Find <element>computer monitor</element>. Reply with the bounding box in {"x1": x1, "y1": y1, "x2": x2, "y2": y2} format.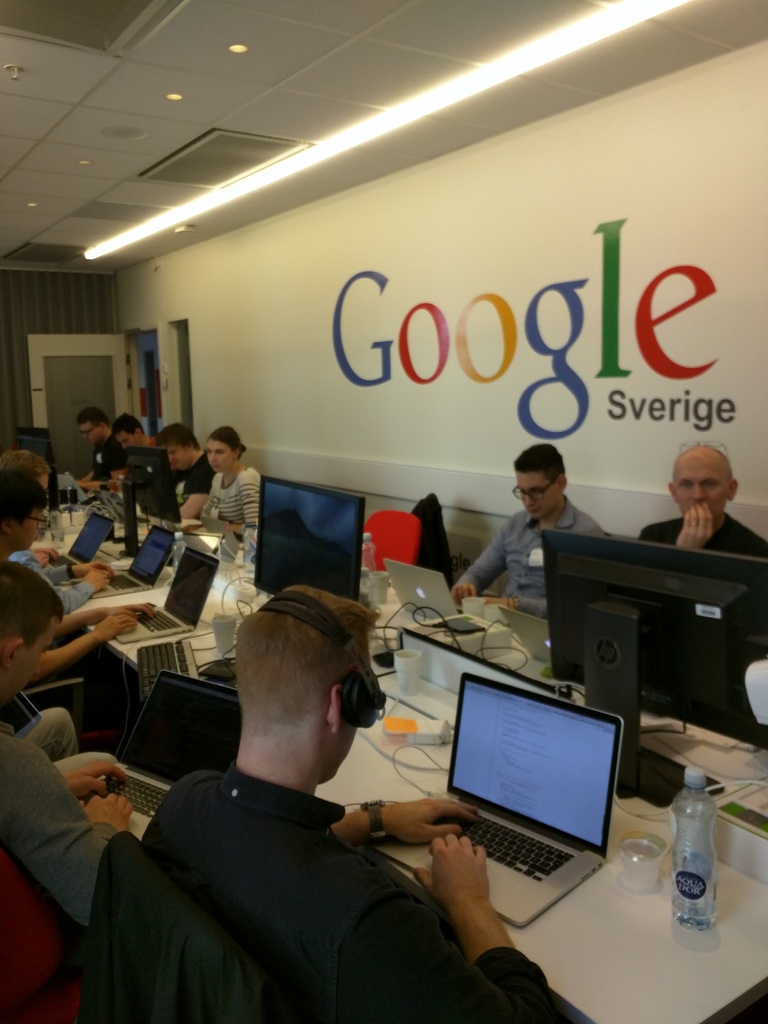
{"x1": 263, "y1": 477, "x2": 362, "y2": 589}.
